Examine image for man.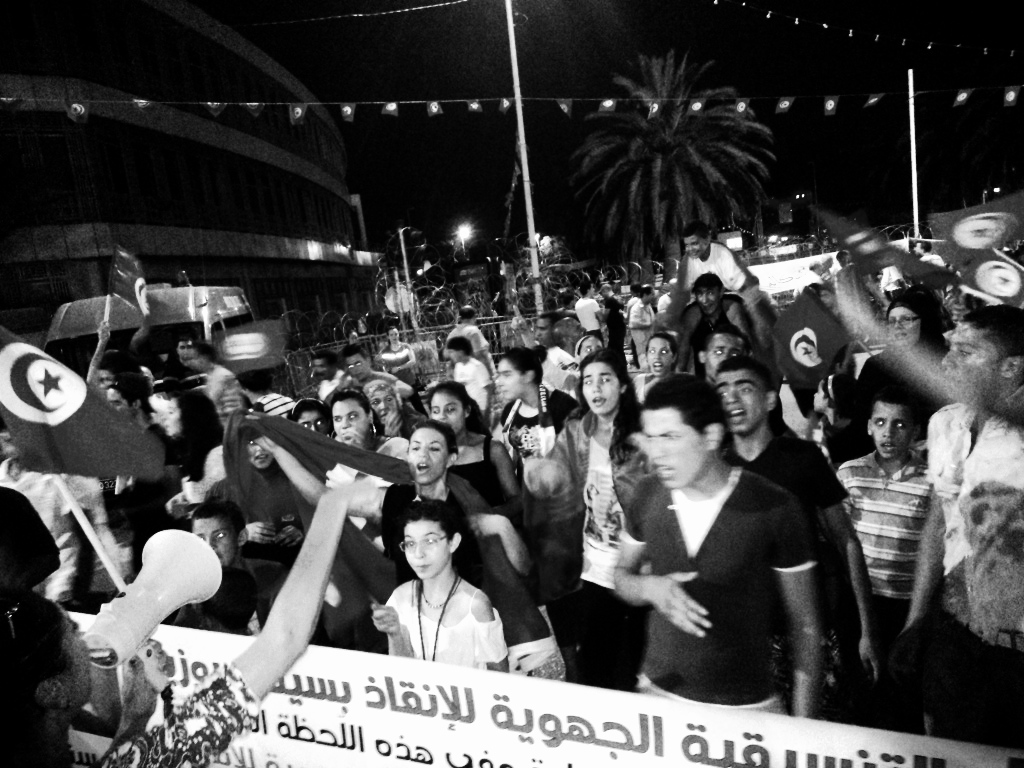
Examination result: {"x1": 694, "y1": 325, "x2": 747, "y2": 387}.
